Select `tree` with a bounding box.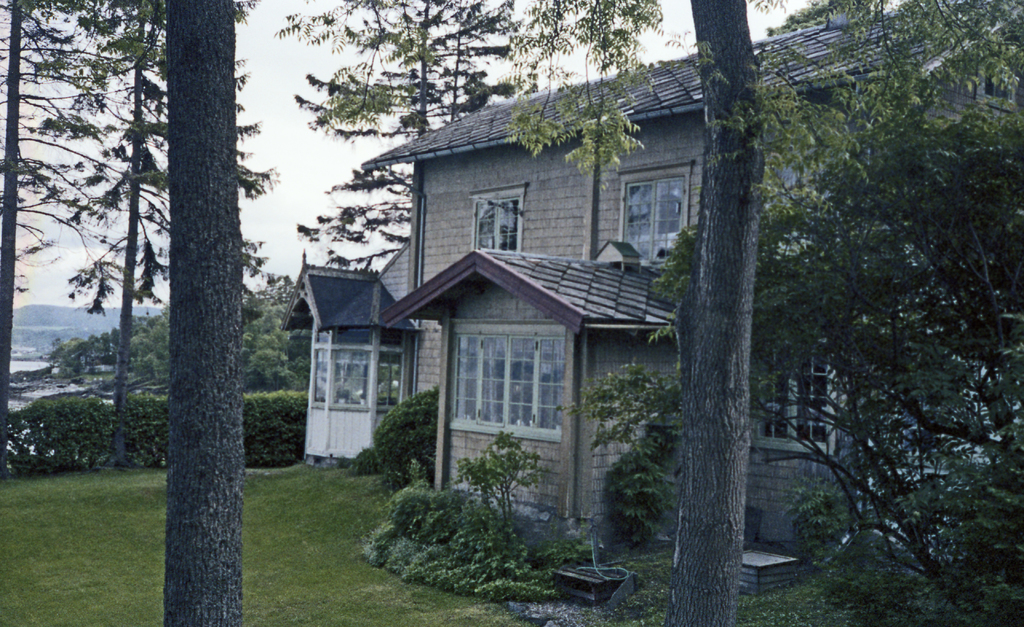
(310,0,449,259).
